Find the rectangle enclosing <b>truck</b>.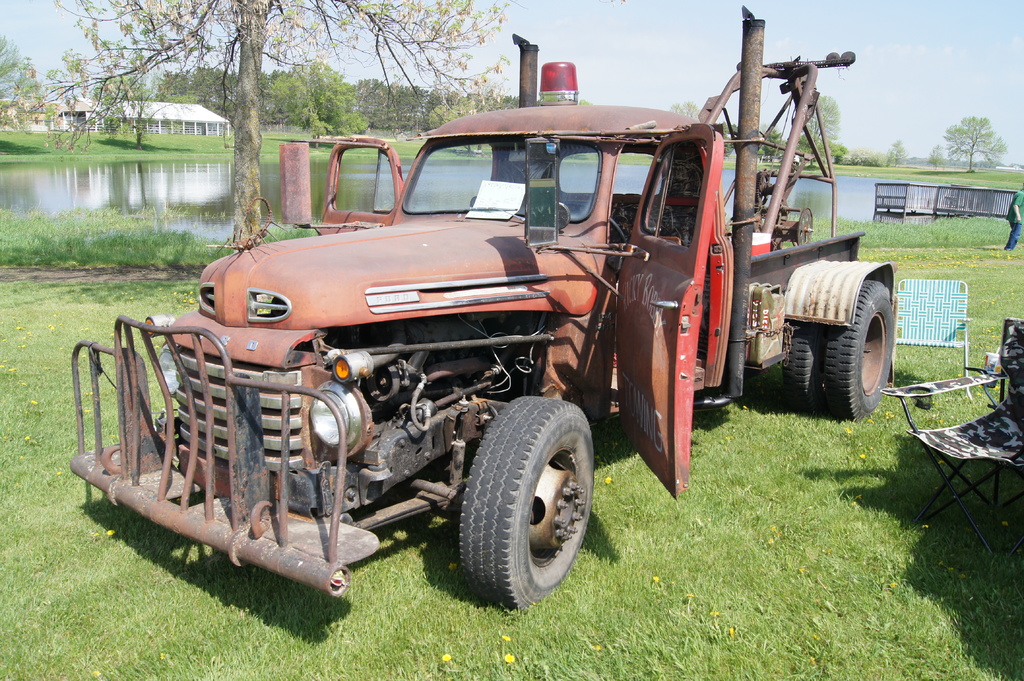
bbox(142, 71, 895, 614).
